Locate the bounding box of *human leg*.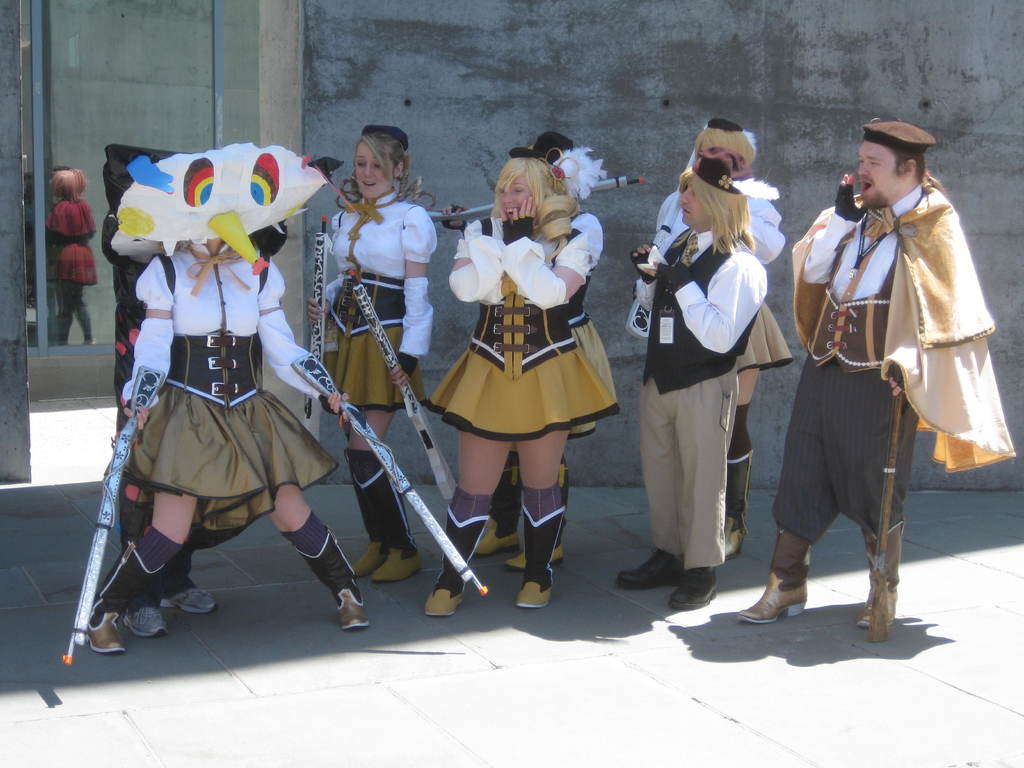
Bounding box: crop(739, 353, 843, 618).
